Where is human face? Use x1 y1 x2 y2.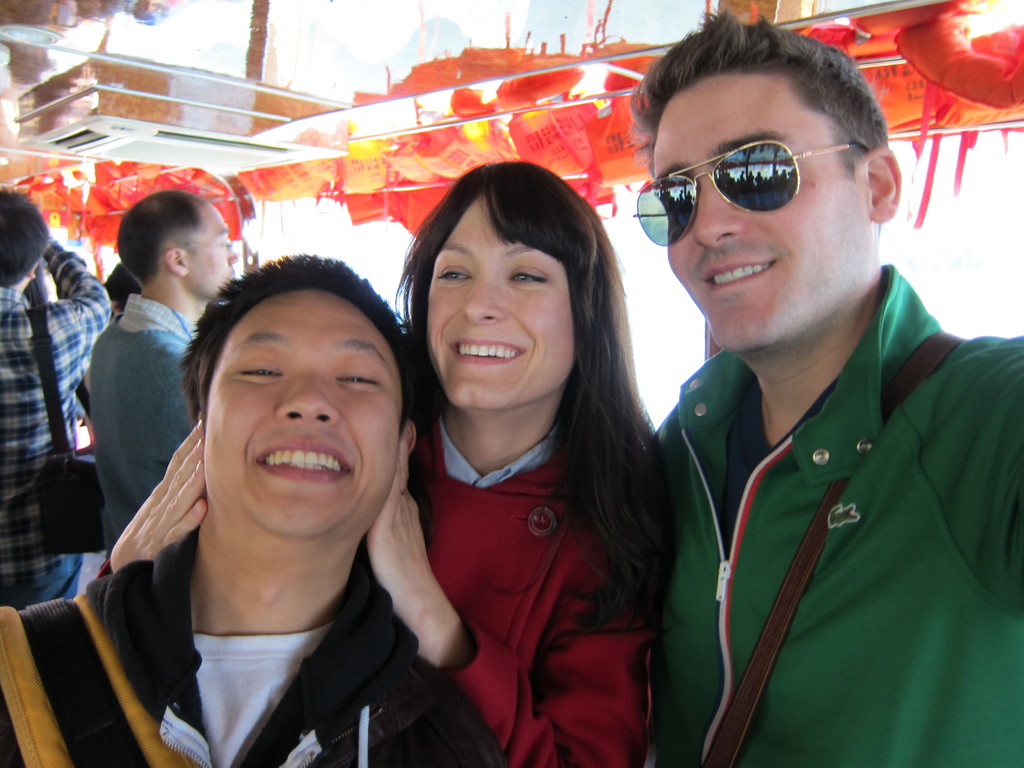
428 188 575 413.
